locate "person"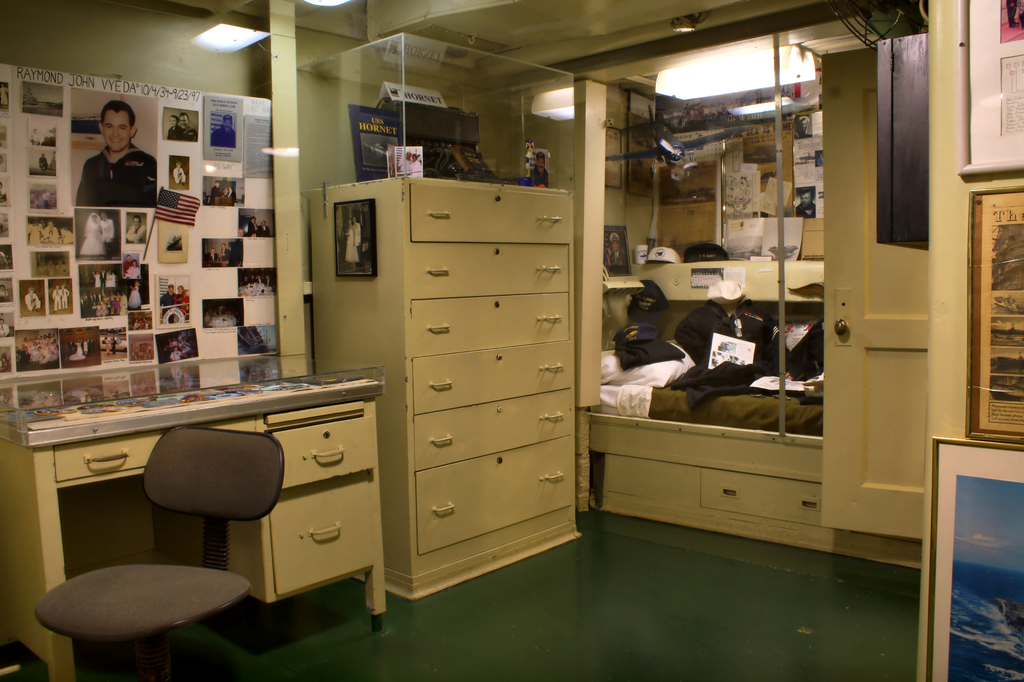
155 285 176 313
